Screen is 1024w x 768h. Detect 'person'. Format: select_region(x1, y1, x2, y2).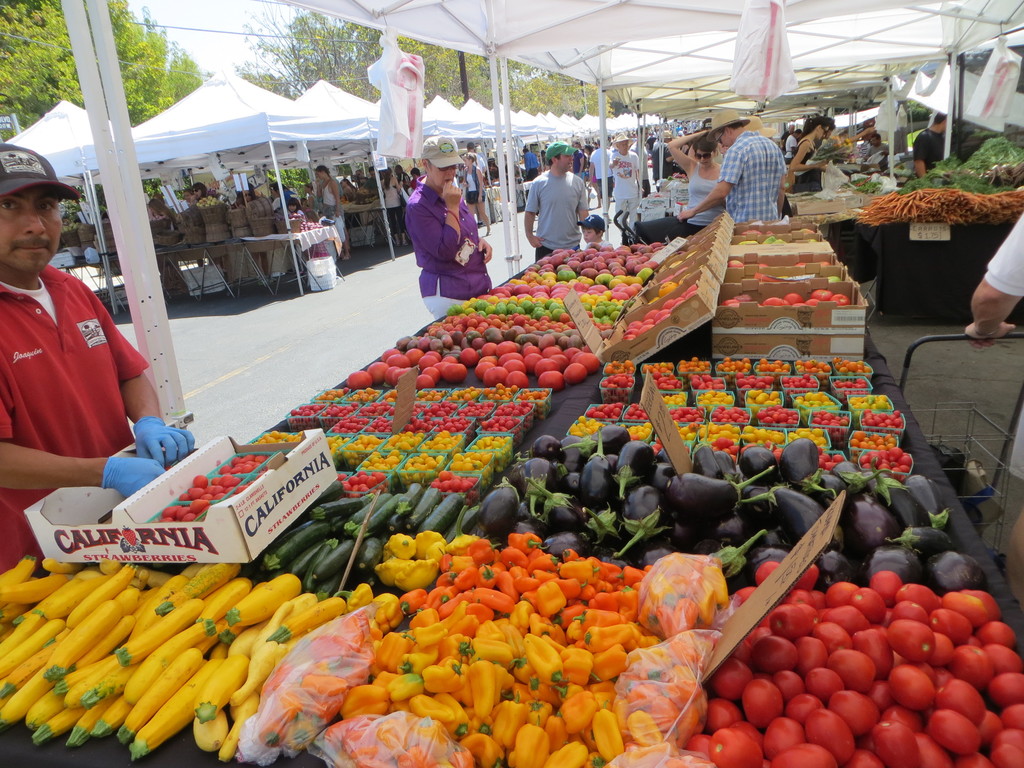
select_region(283, 198, 308, 225).
